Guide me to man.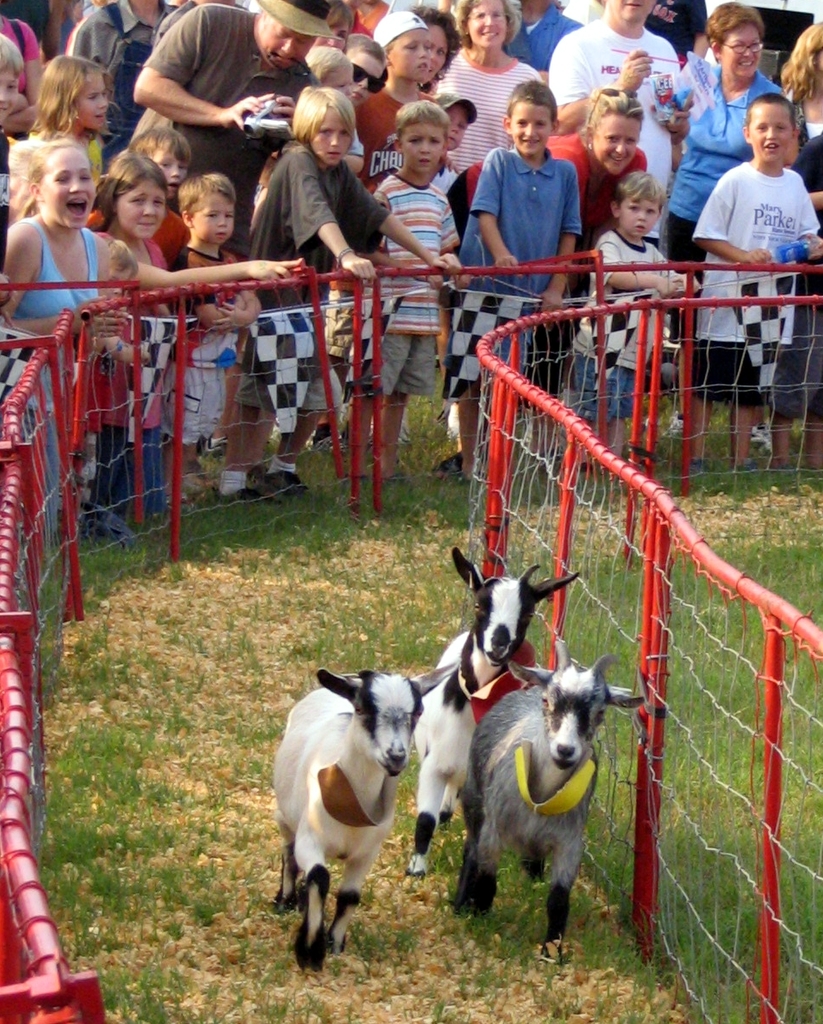
Guidance: <bbox>512, 0, 580, 80</bbox>.
